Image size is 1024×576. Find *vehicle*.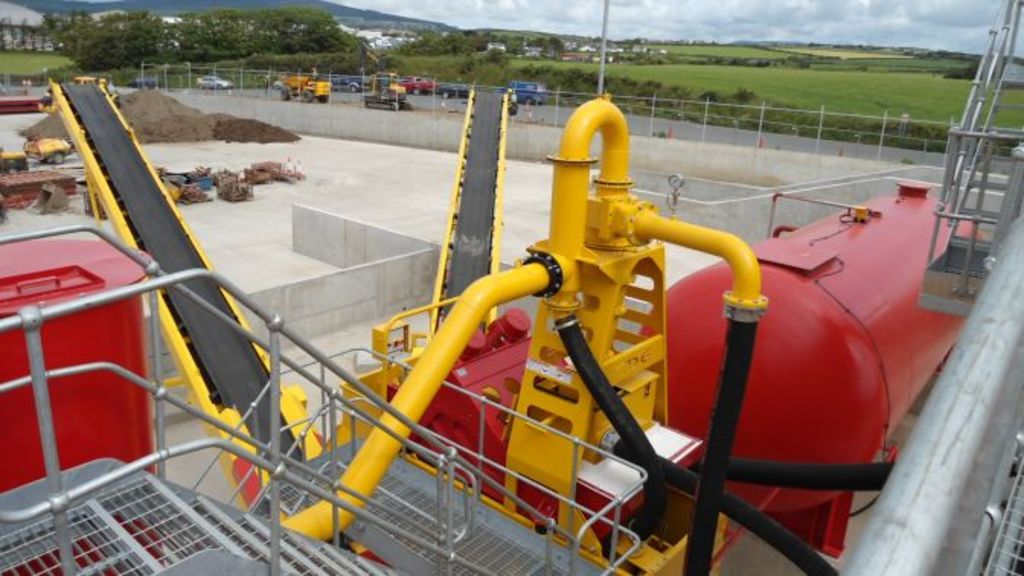
x1=271 y1=67 x2=334 y2=102.
